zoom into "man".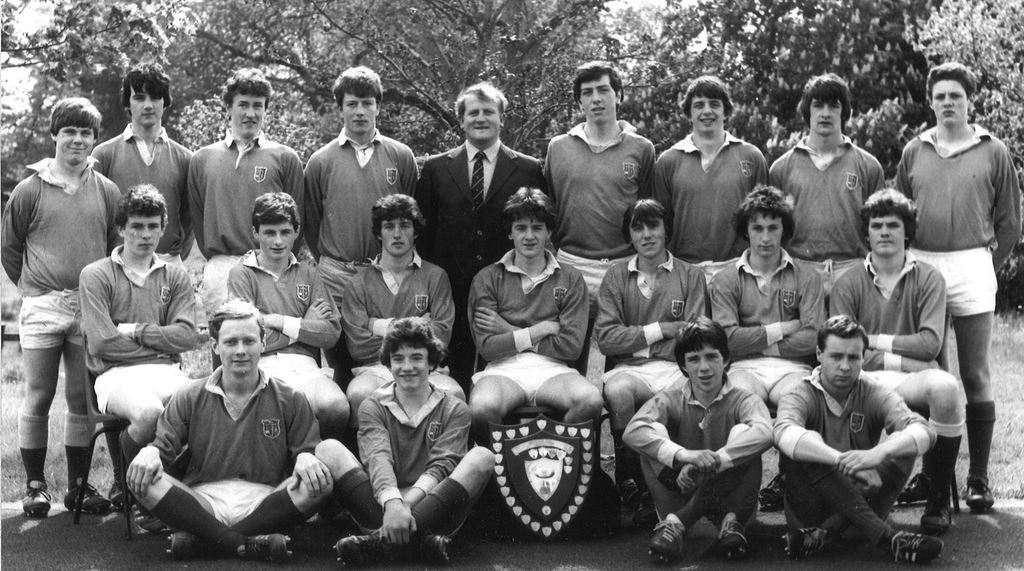
Zoom target: [467,180,607,444].
